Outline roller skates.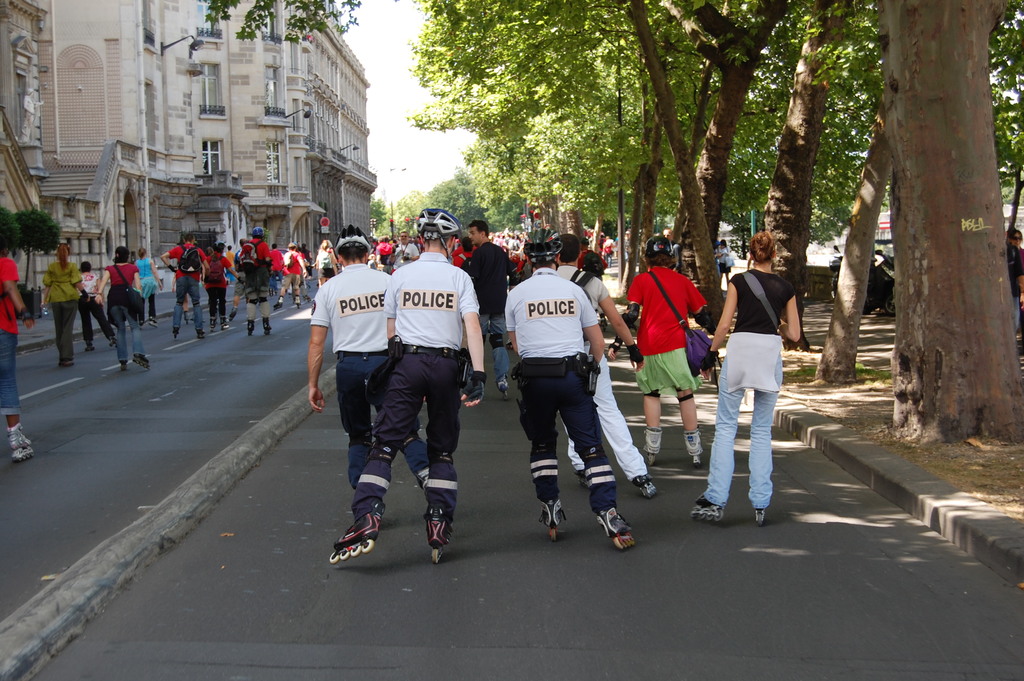
Outline: crop(64, 358, 75, 366).
